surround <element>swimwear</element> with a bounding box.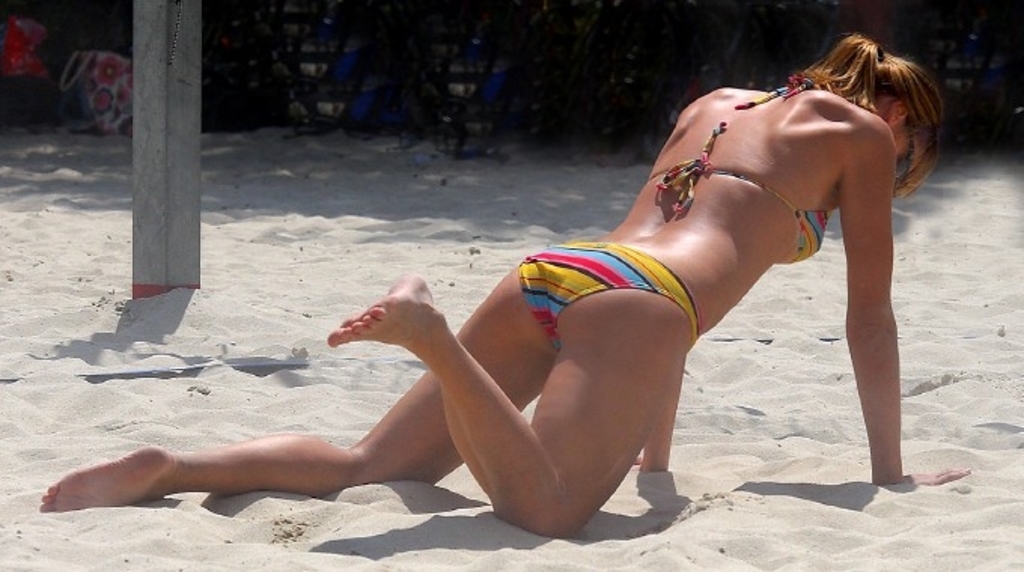
bbox=[646, 111, 822, 260].
